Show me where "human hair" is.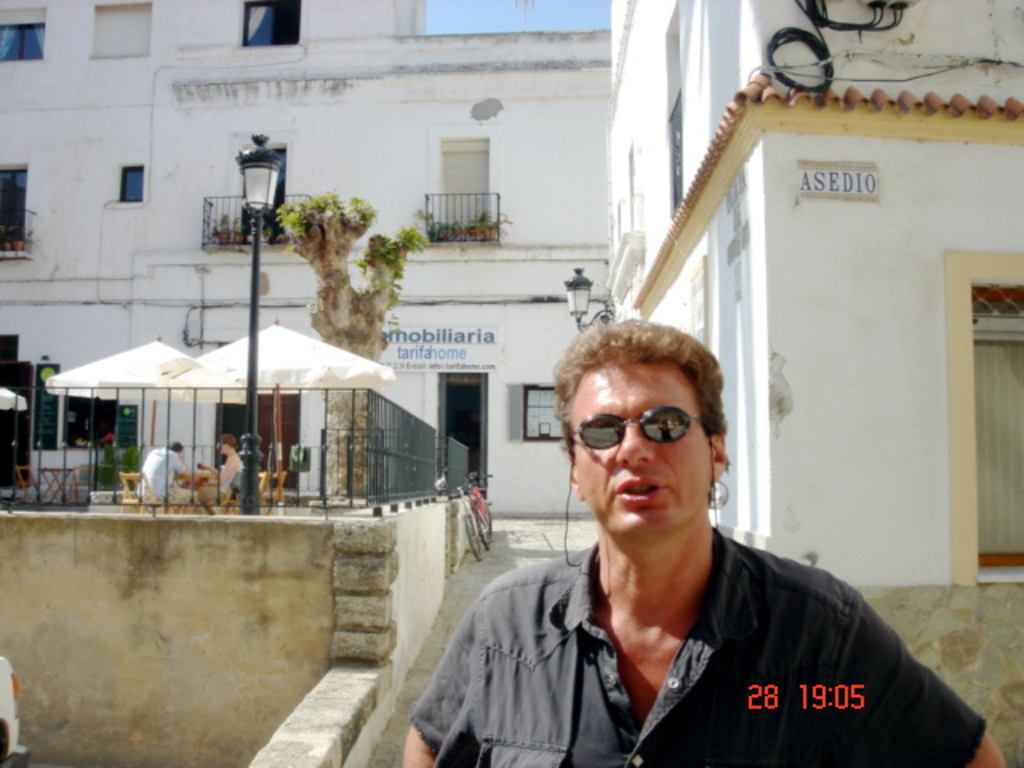
"human hair" is at region(560, 331, 720, 462).
